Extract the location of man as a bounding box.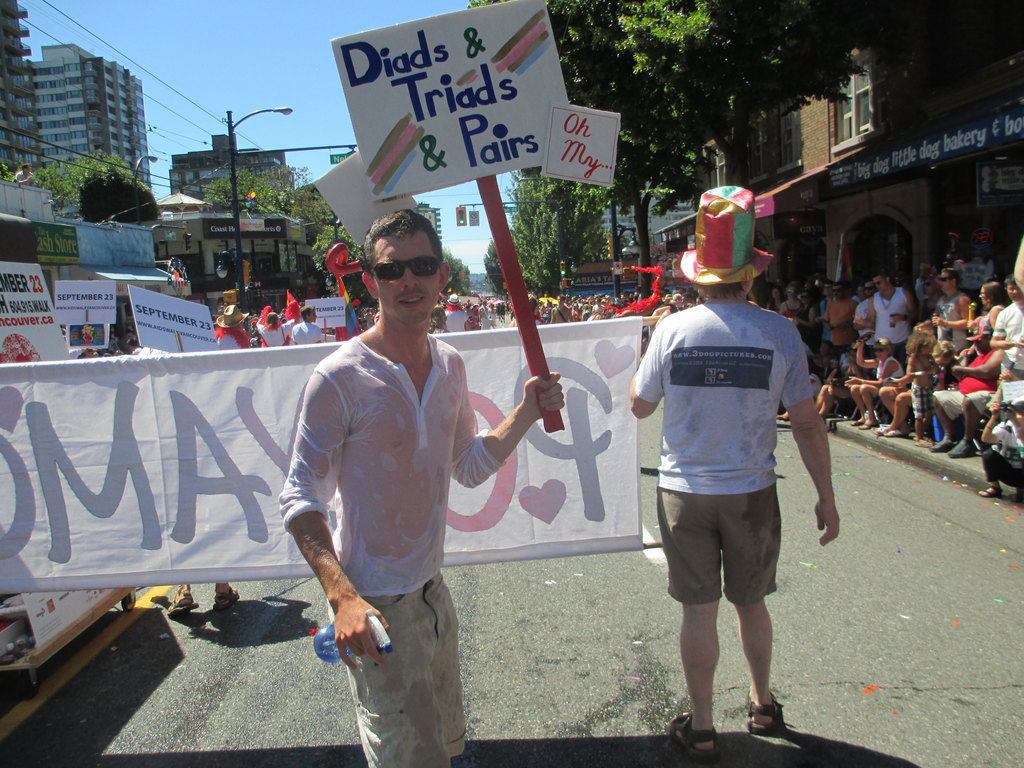
region(287, 306, 334, 350).
